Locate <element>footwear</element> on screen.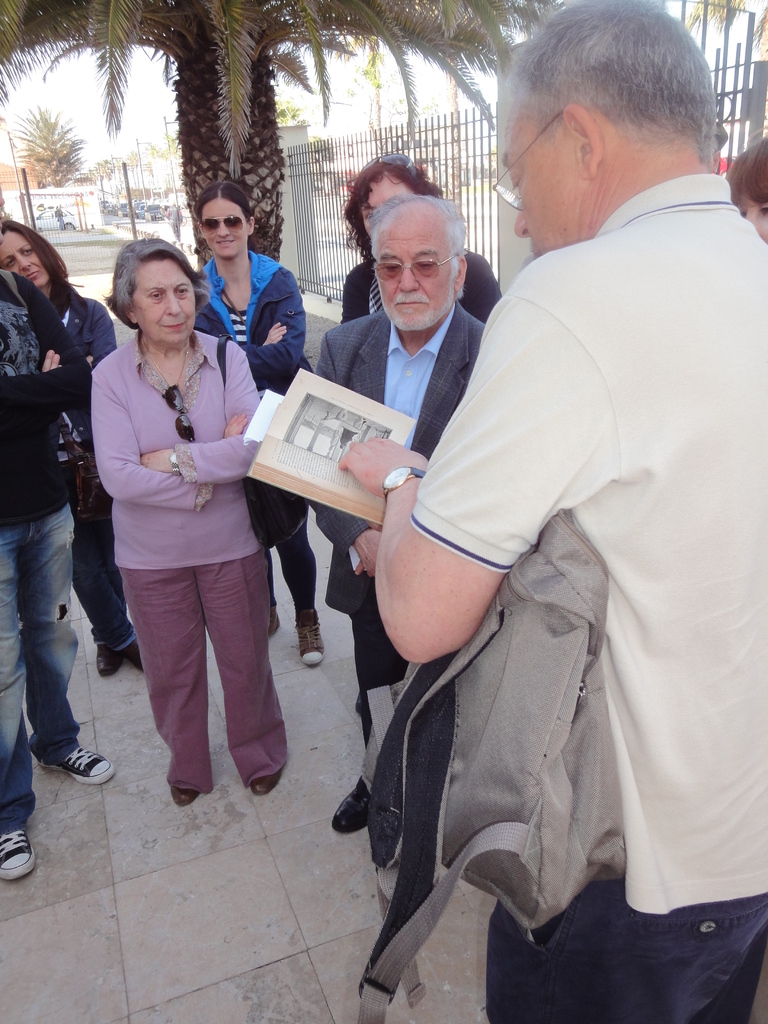
On screen at <box>303,620,325,669</box>.
